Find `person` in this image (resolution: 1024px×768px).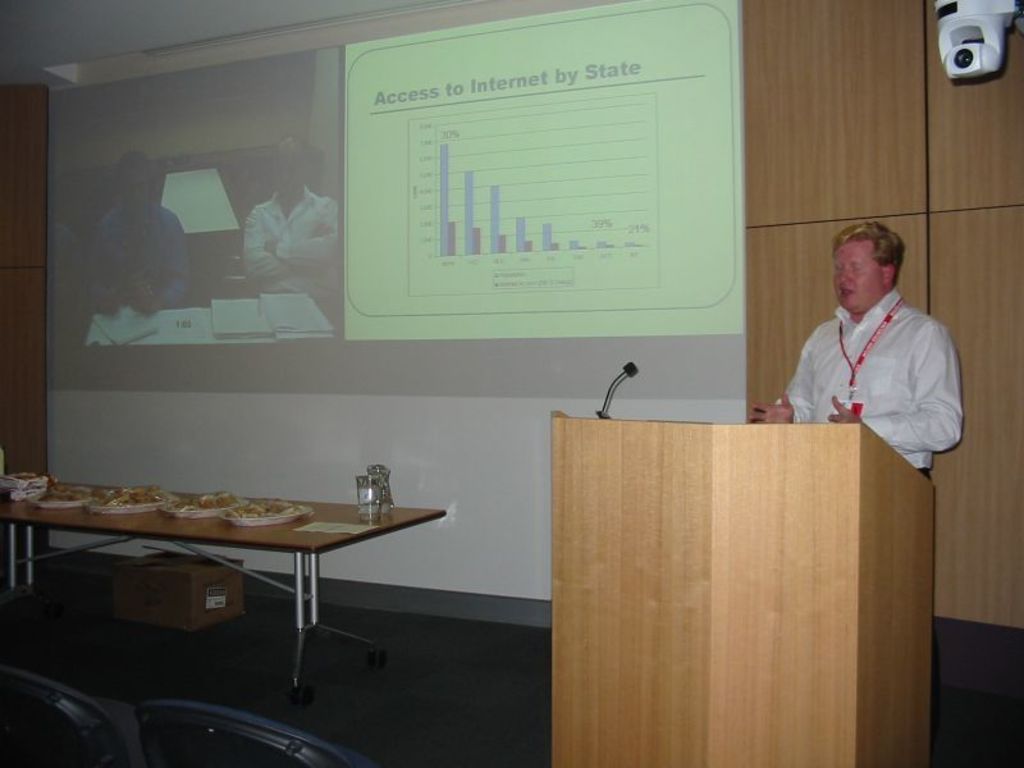
BBox(84, 140, 191, 315).
